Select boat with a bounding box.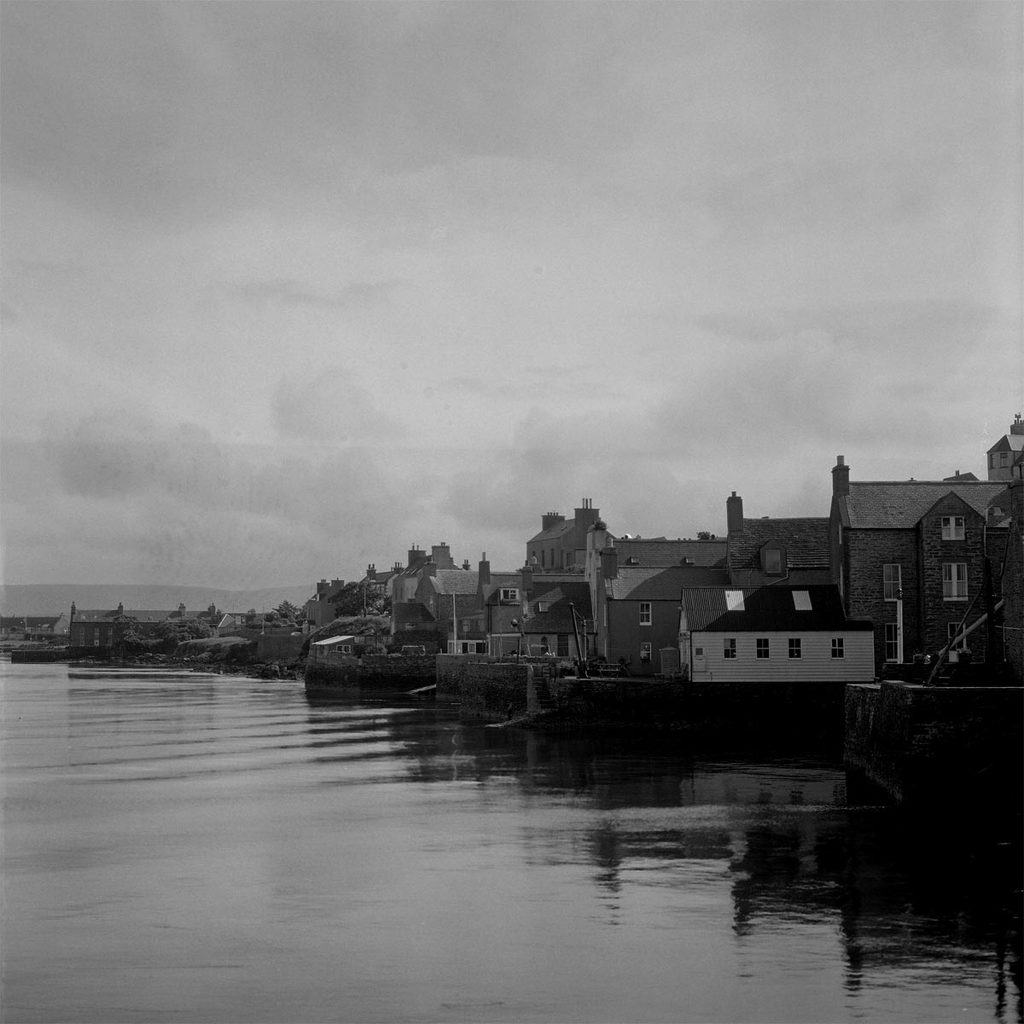
<region>287, 611, 464, 702</region>.
